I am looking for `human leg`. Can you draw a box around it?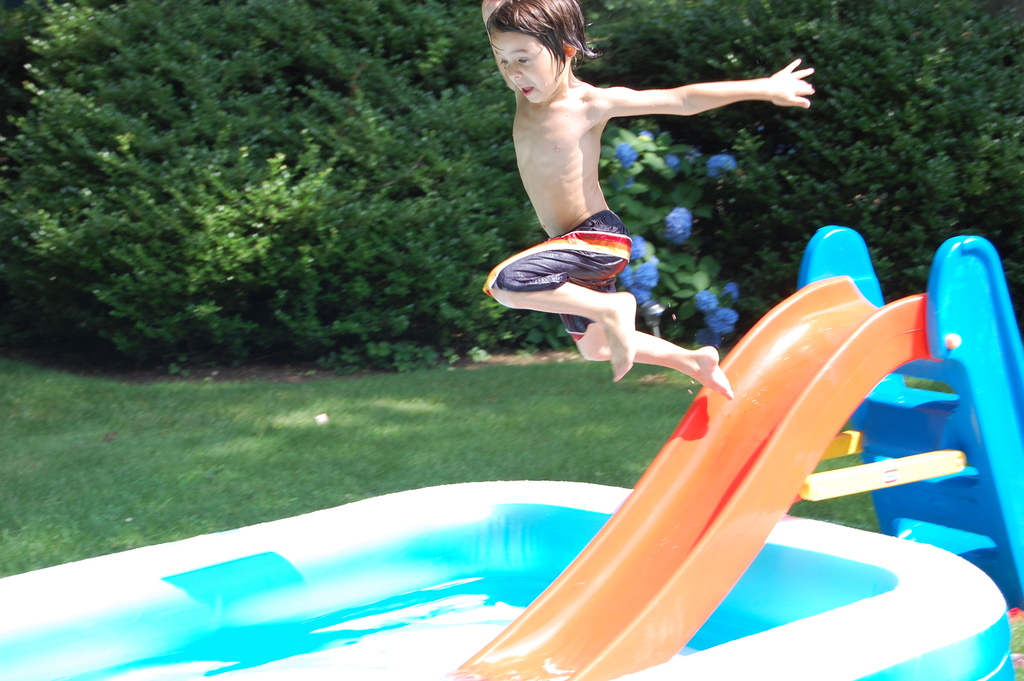
Sure, the bounding box is locate(560, 203, 732, 397).
